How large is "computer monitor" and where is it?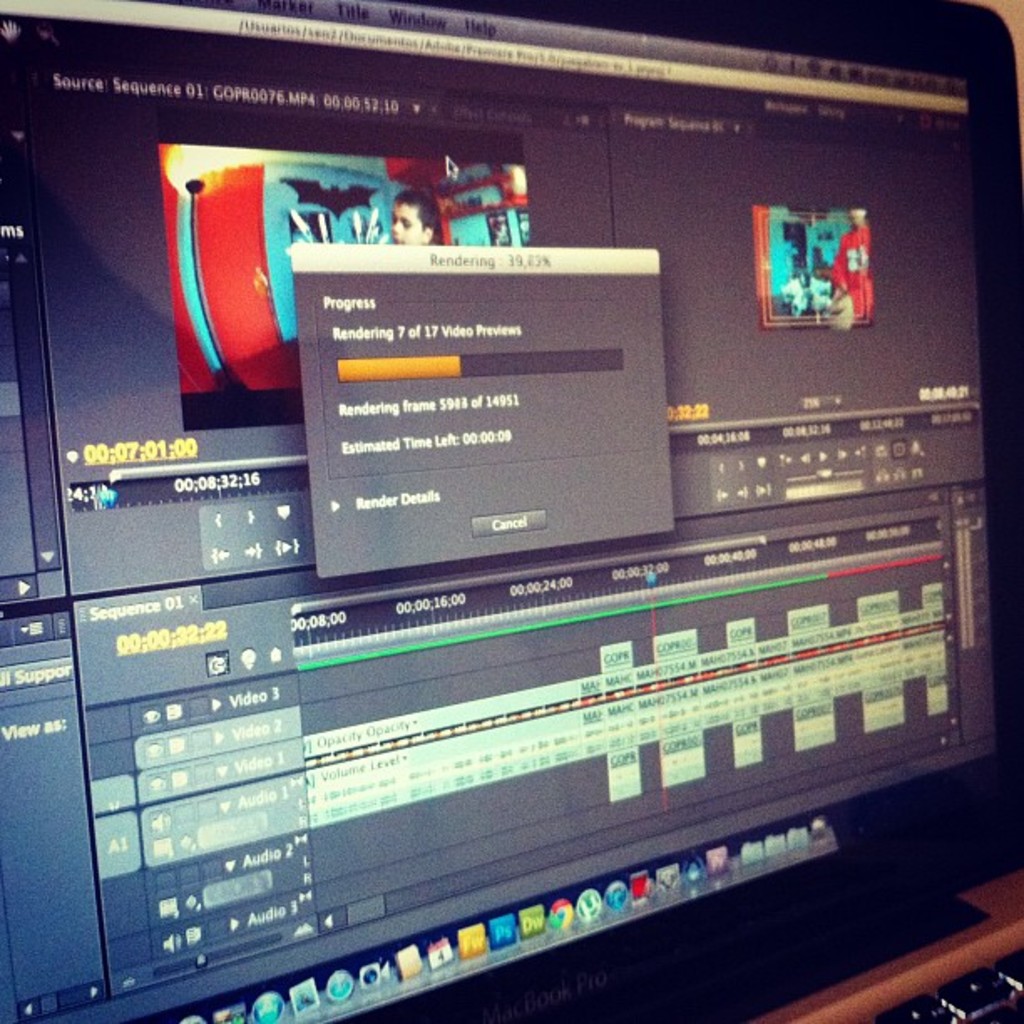
Bounding box: <region>62, 54, 1023, 967</region>.
